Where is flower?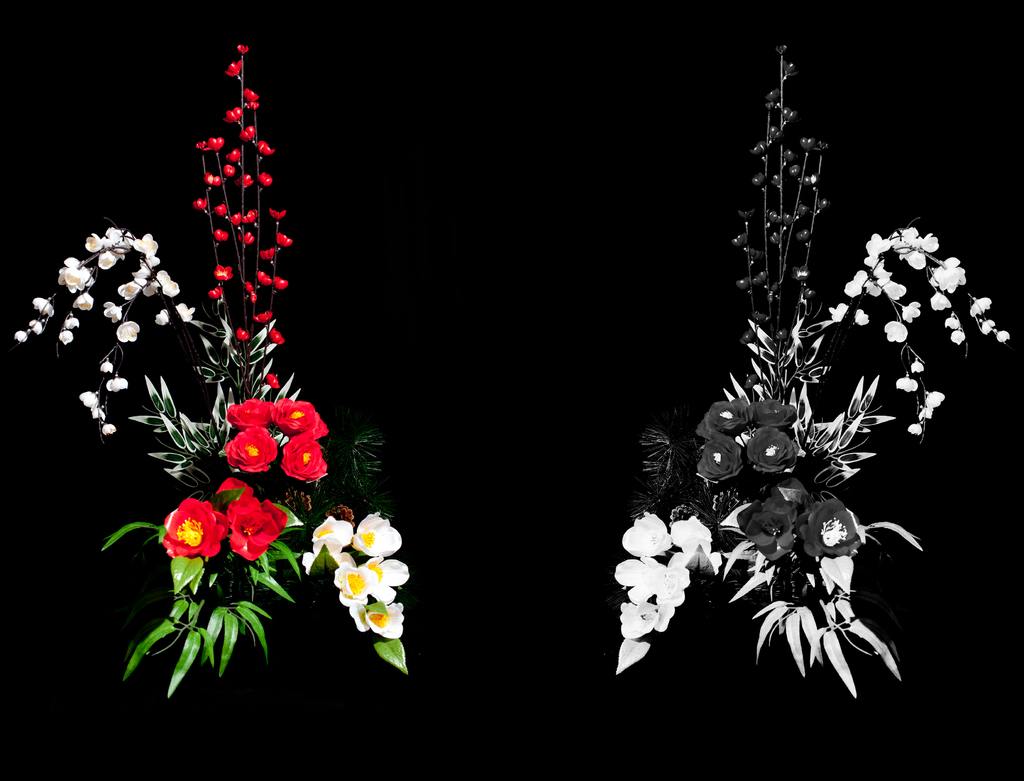
[left=694, top=396, right=755, bottom=440].
